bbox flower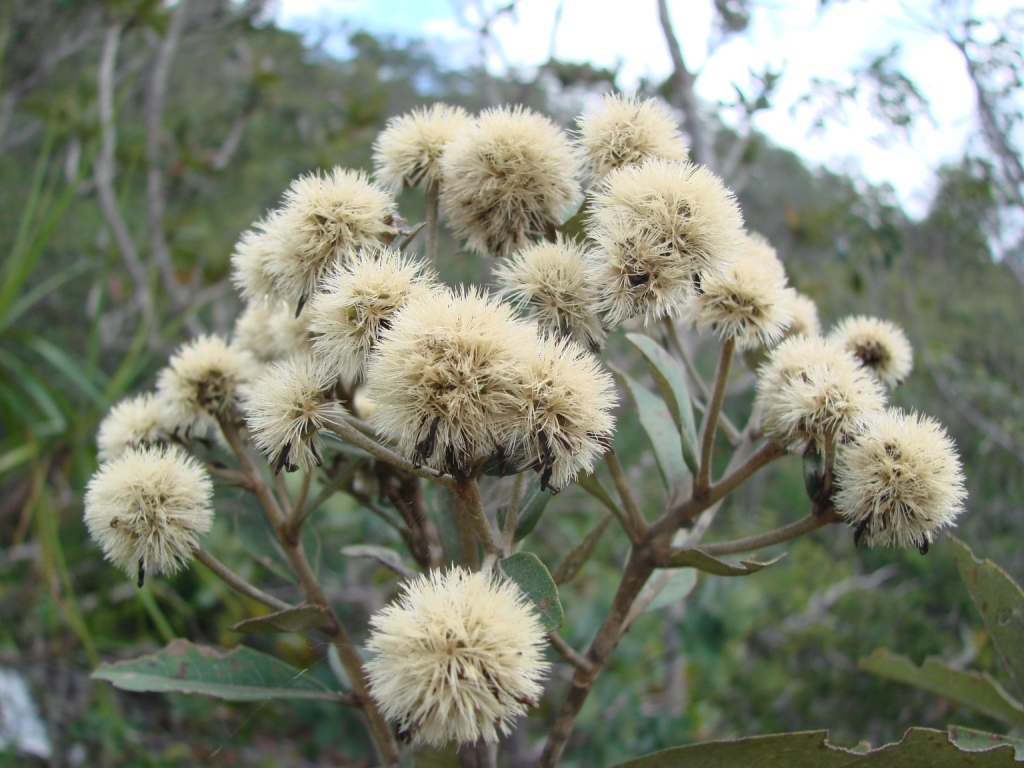
[x1=358, y1=563, x2=568, y2=750]
